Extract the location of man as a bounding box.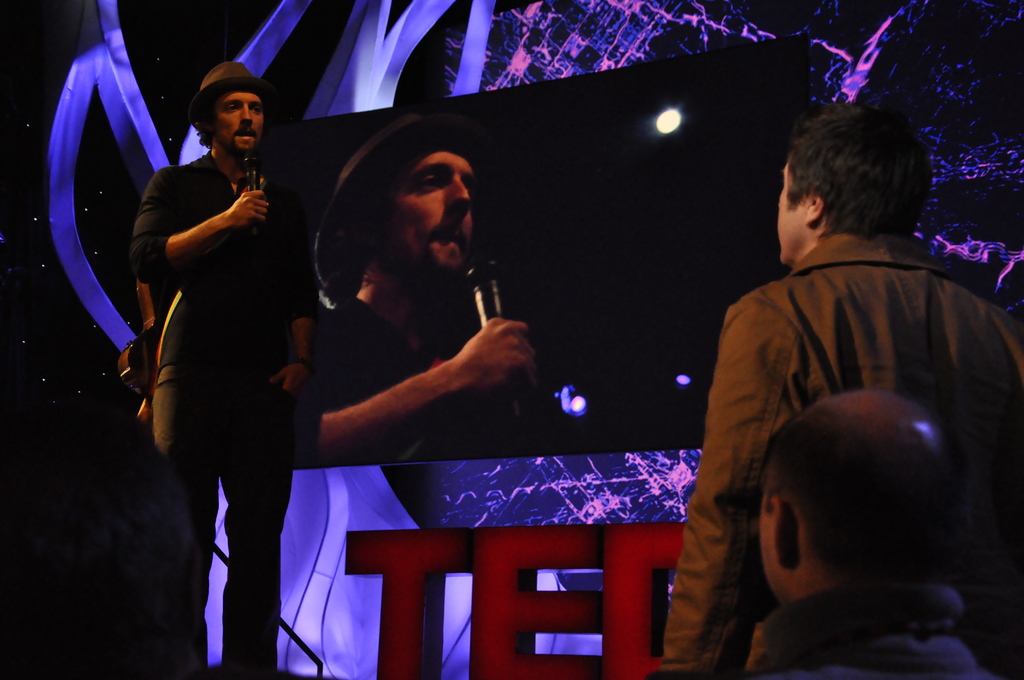
{"left": 735, "top": 387, "right": 1023, "bottom": 679}.
